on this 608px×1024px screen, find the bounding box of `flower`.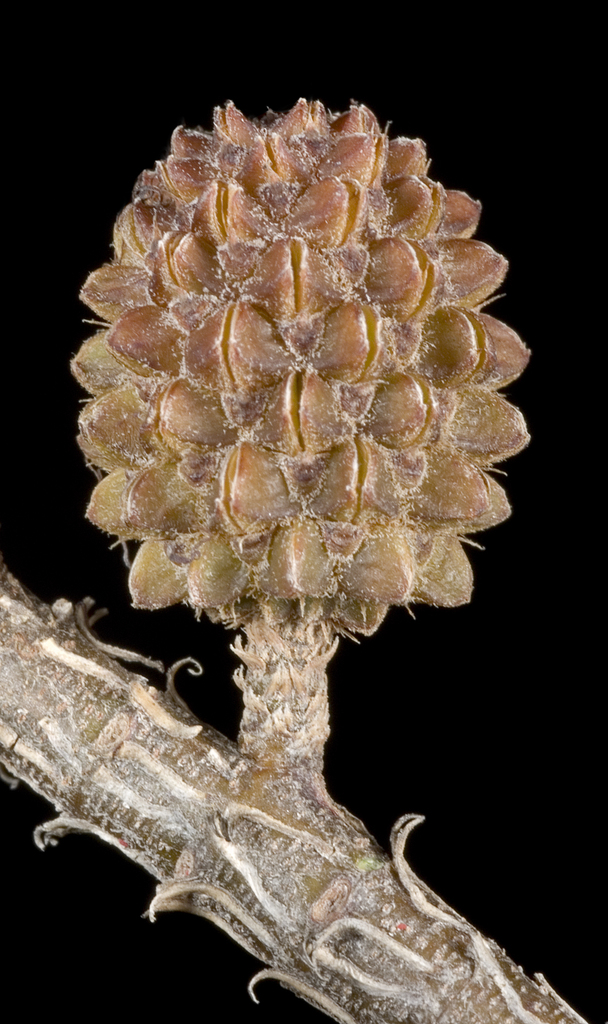
Bounding box: box(97, 70, 494, 466).
